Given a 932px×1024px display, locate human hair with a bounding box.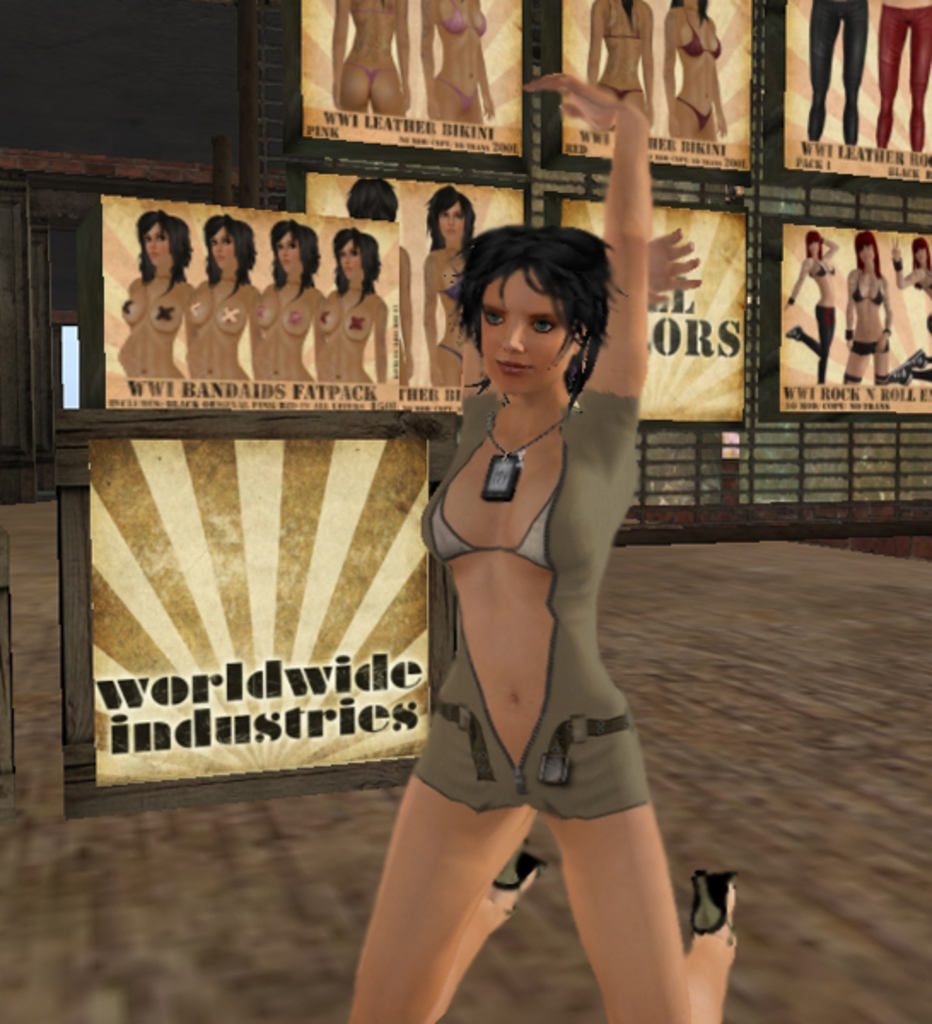
Located: crop(669, 0, 705, 22).
